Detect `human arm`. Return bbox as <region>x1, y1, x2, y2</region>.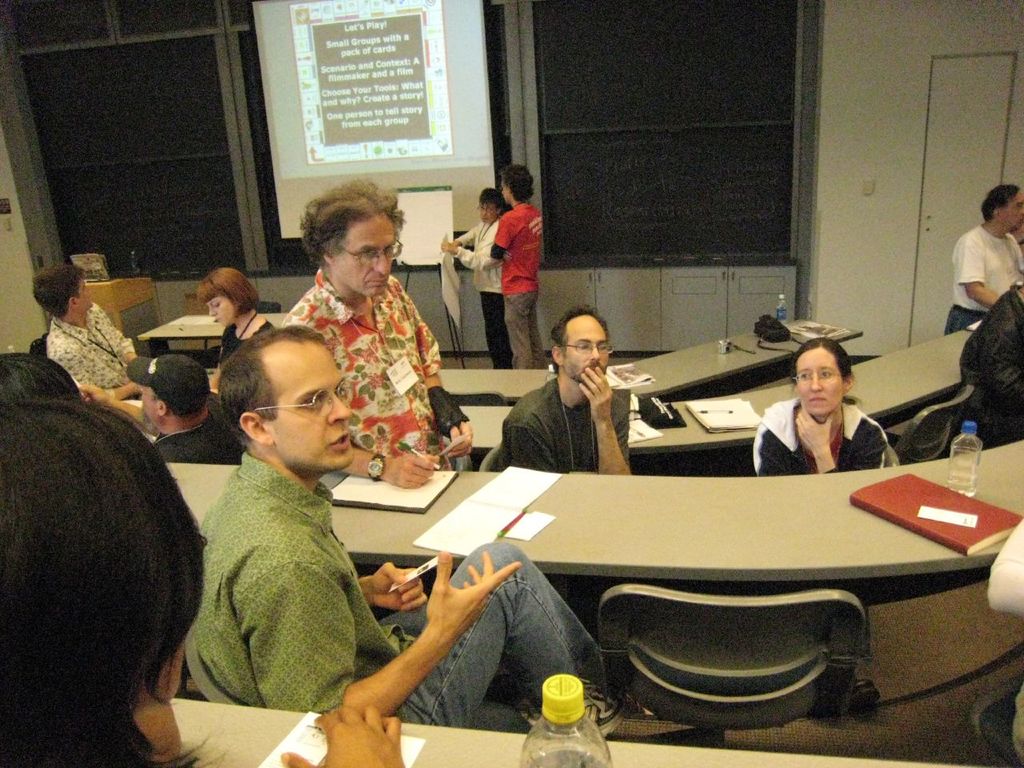
<region>451, 222, 478, 245</region>.
